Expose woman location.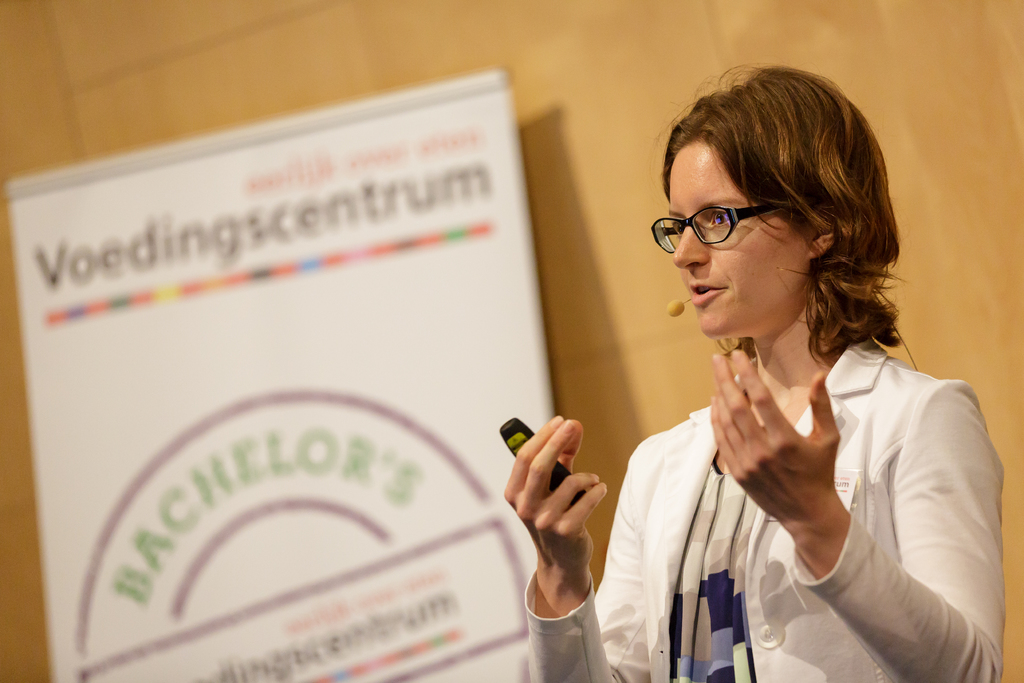
Exposed at left=540, top=99, right=984, bottom=682.
